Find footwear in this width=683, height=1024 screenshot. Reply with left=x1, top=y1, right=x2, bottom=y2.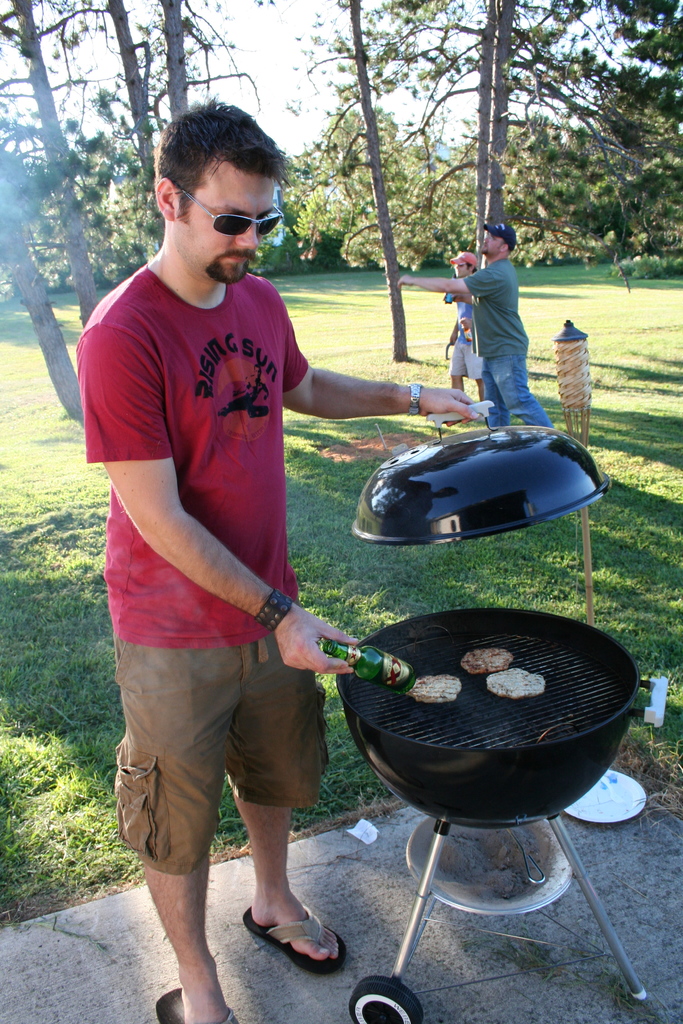
left=152, top=986, right=236, bottom=1023.
